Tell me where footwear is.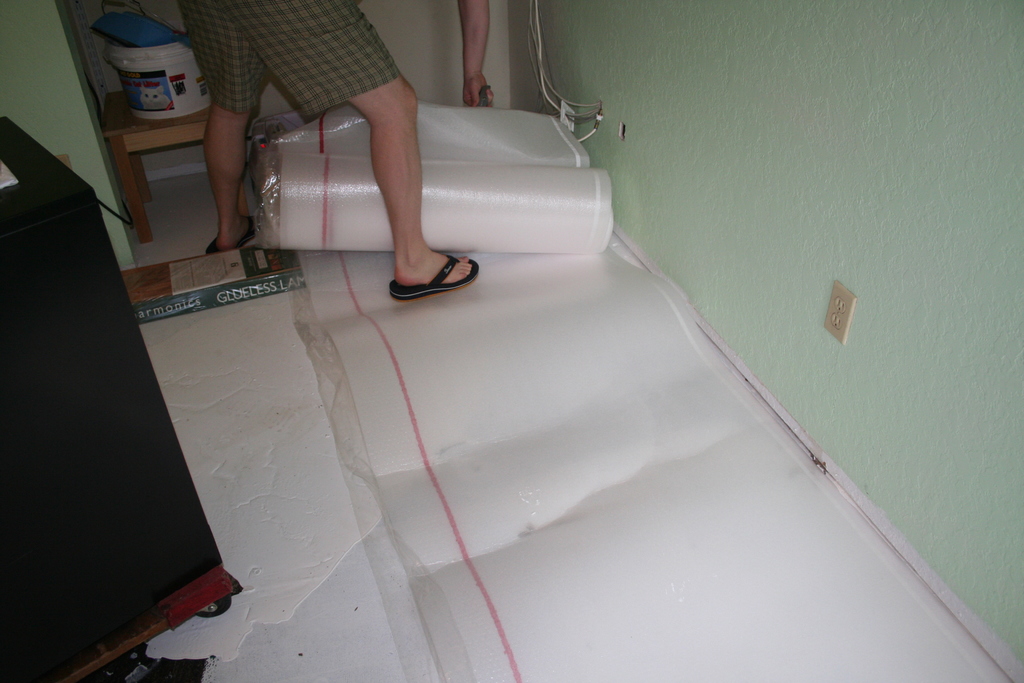
footwear is at 389 258 479 301.
